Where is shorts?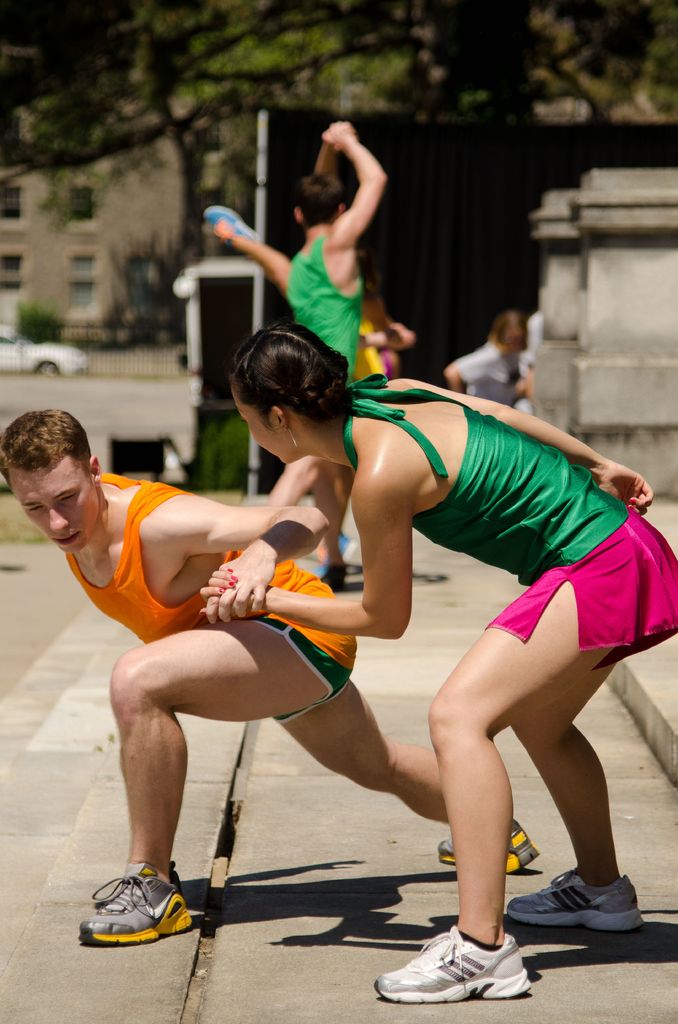
<region>491, 505, 677, 664</region>.
